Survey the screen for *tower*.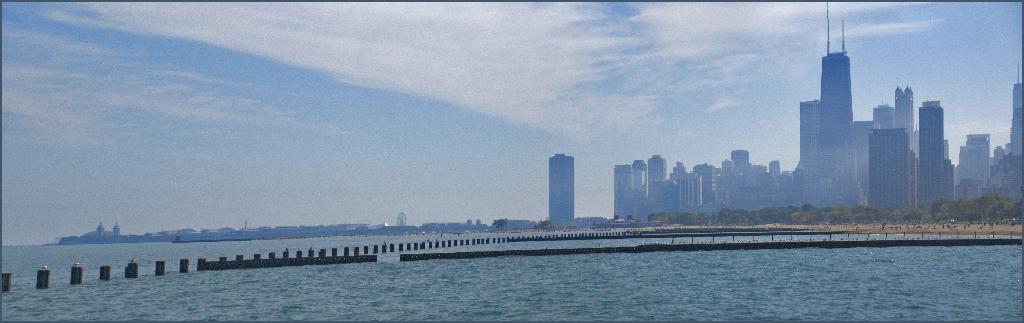
Survey found: {"x1": 919, "y1": 98, "x2": 944, "y2": 203}.
